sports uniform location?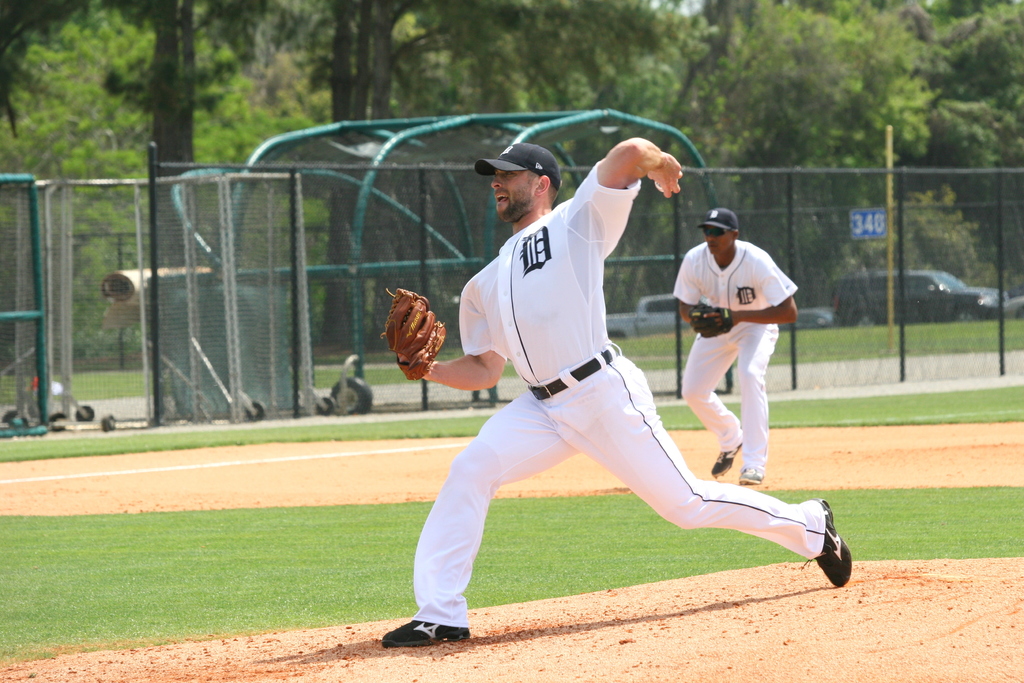
bbox=(375, 150, 834, 655)
